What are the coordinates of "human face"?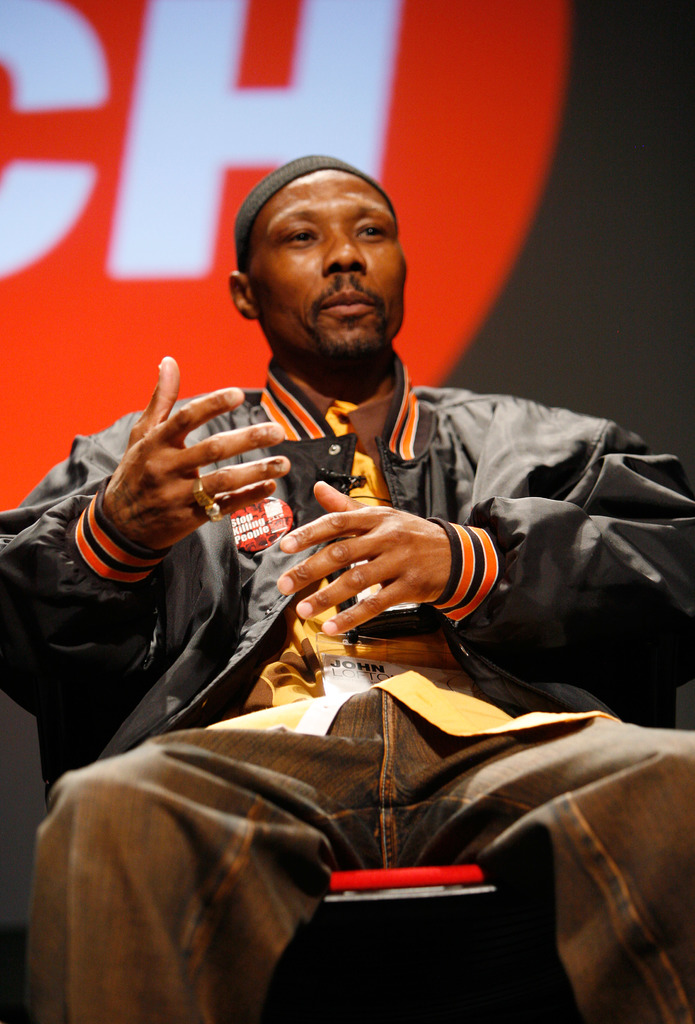
(251,170,401,352).
